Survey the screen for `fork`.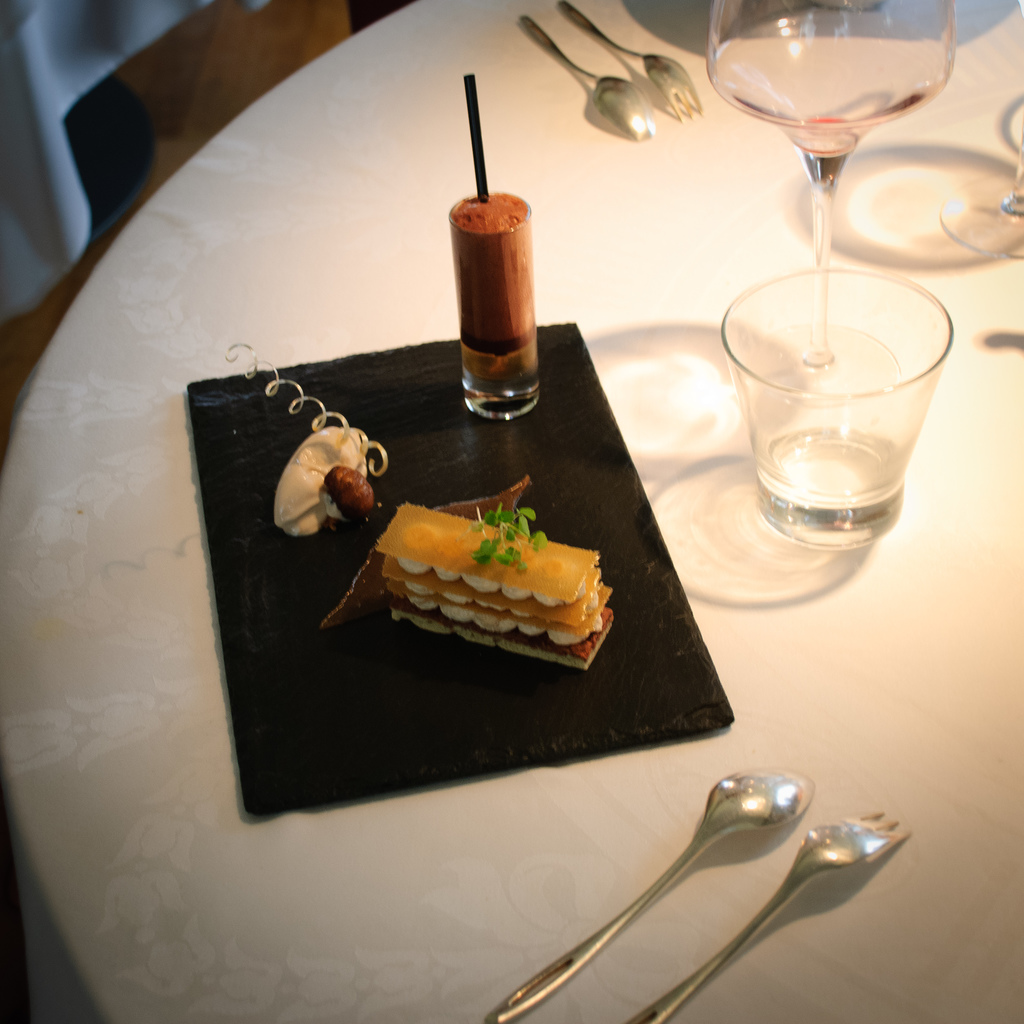
Survey found: (left=623, top=815, right=912, bottom=1023).
